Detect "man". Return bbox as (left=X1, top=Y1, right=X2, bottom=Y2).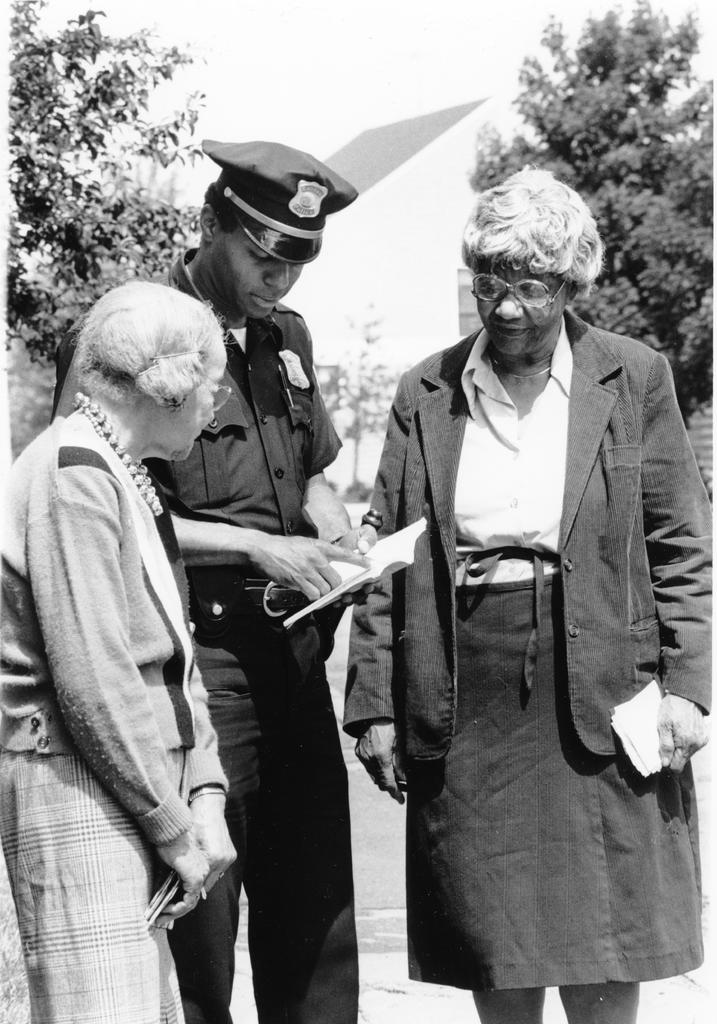
(left=52, top=128, right=399, bottom=1023).
